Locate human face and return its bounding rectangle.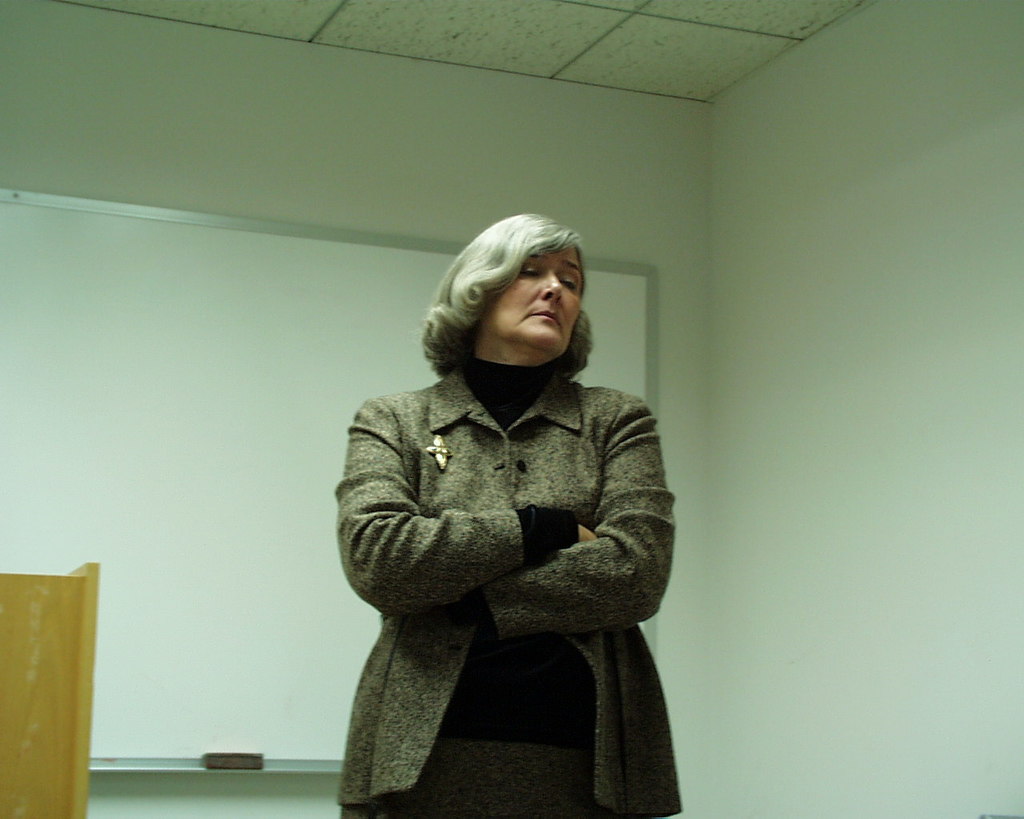
485 248 581 354.
